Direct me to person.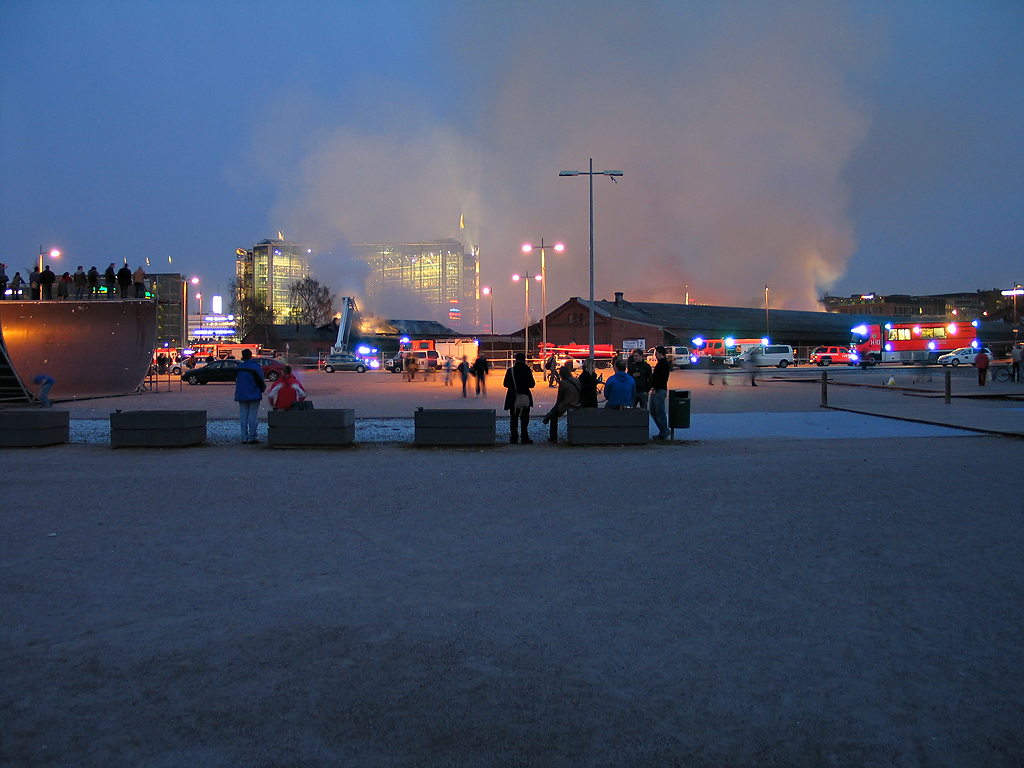
Direction: select_region(265, 362, 308, 413).
